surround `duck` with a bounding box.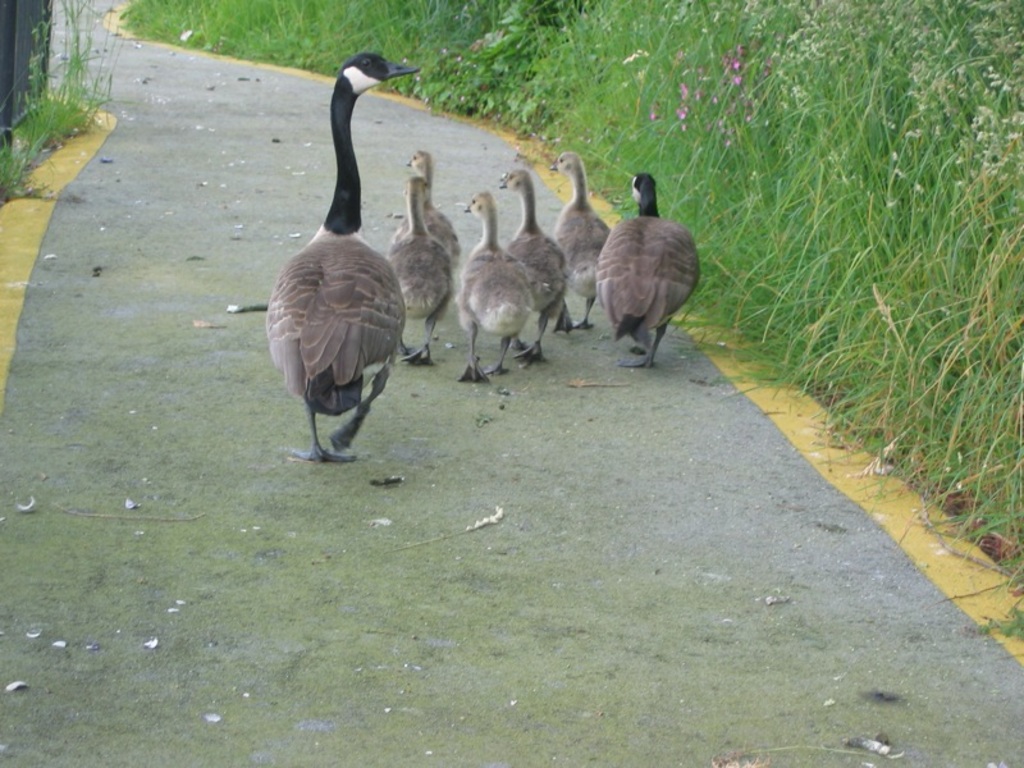
box(384, 147, 470, 387).
